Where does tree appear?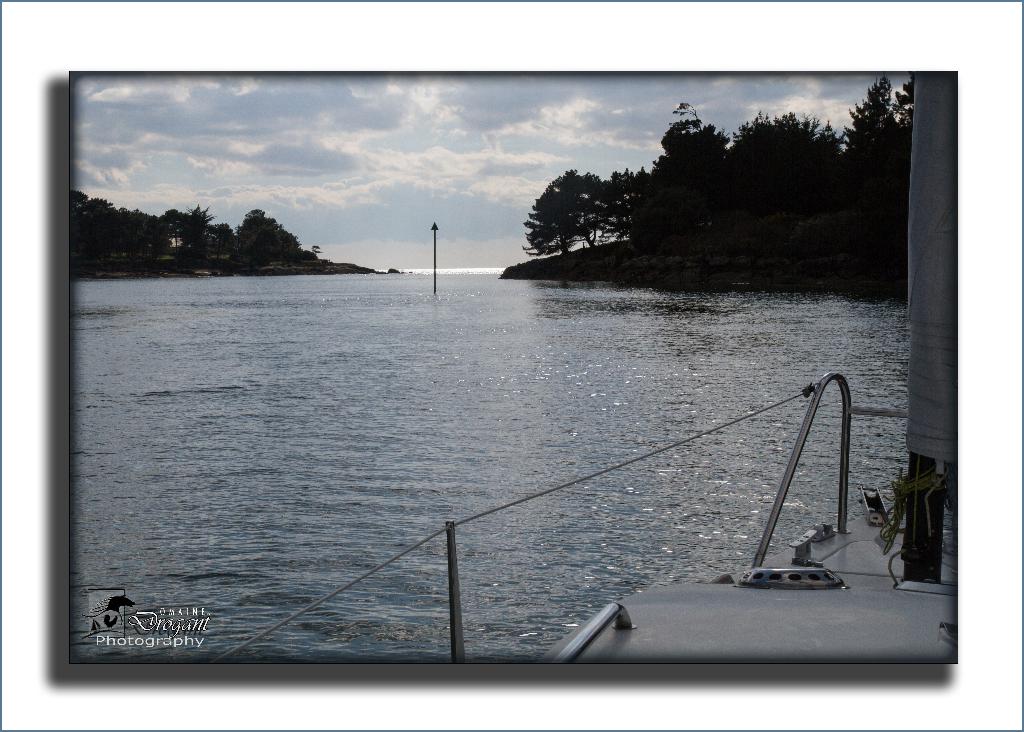
Appears at 589, 163, 649, 262.
